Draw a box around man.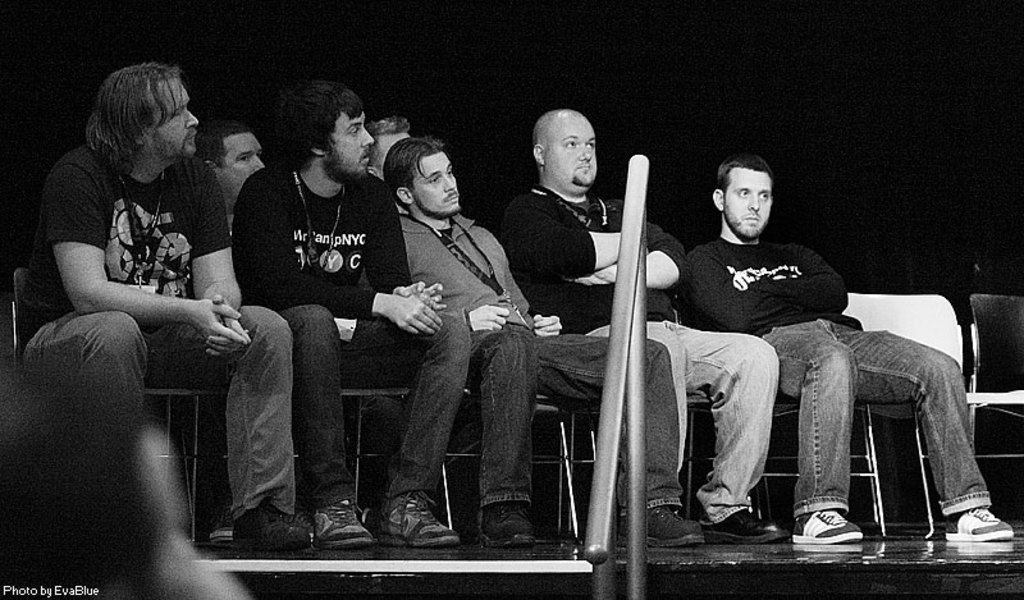
675/147/1009/557.
